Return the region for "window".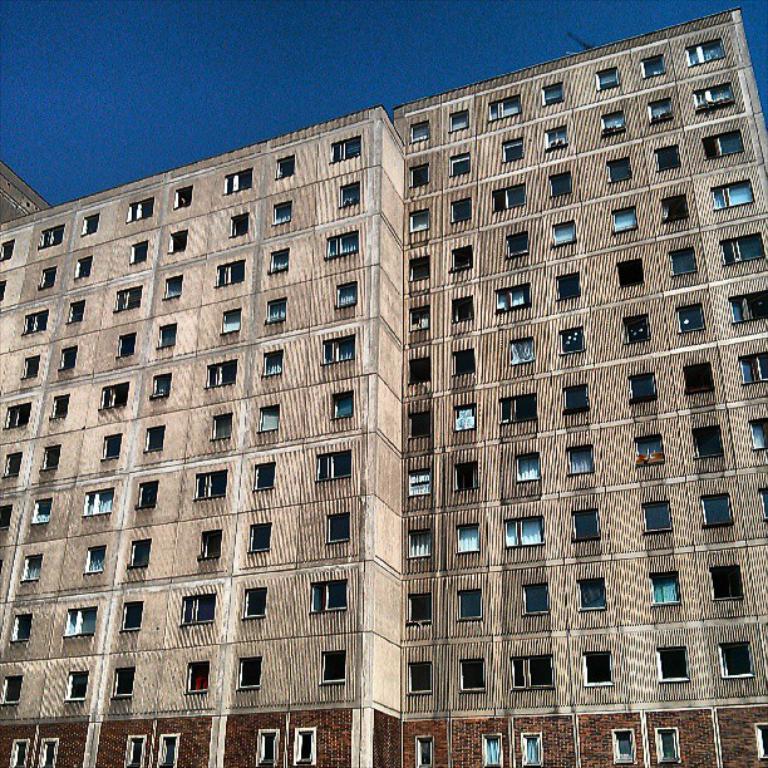
{"left": 23, "top": 355, "right": 40, "bottom": 380}.
